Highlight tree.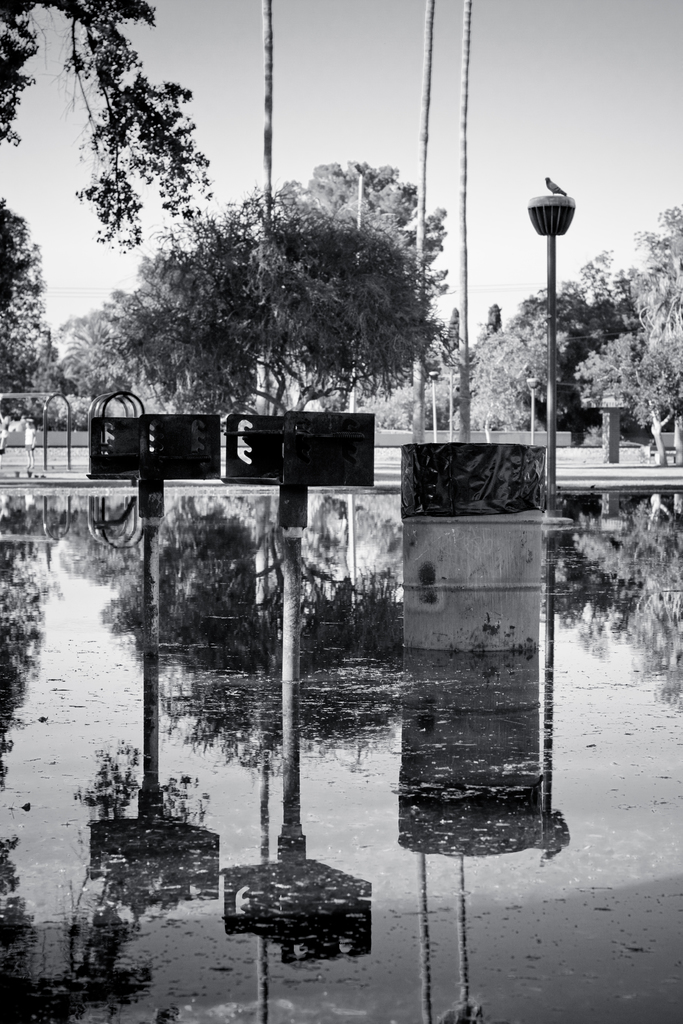
Highlighted region: l=495, t=204, r=682, b=449.
